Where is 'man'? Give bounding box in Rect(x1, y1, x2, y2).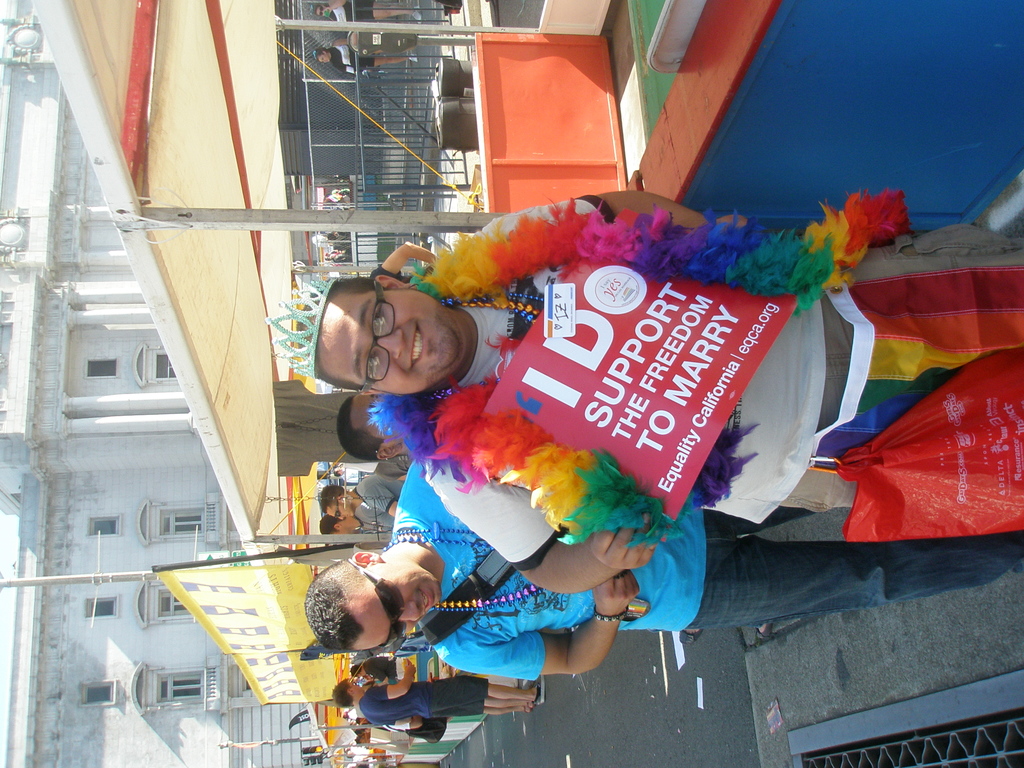
Rect(267, 185, 1023, 594).
